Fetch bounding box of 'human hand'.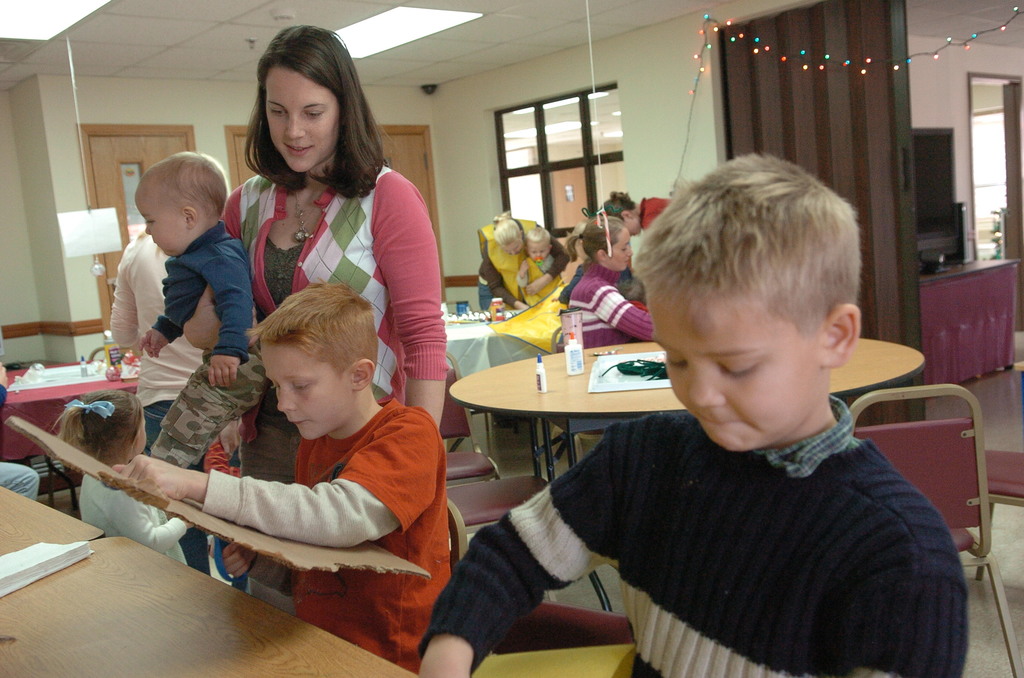
Bbox: l=207, t=355, r=243, b=392.
